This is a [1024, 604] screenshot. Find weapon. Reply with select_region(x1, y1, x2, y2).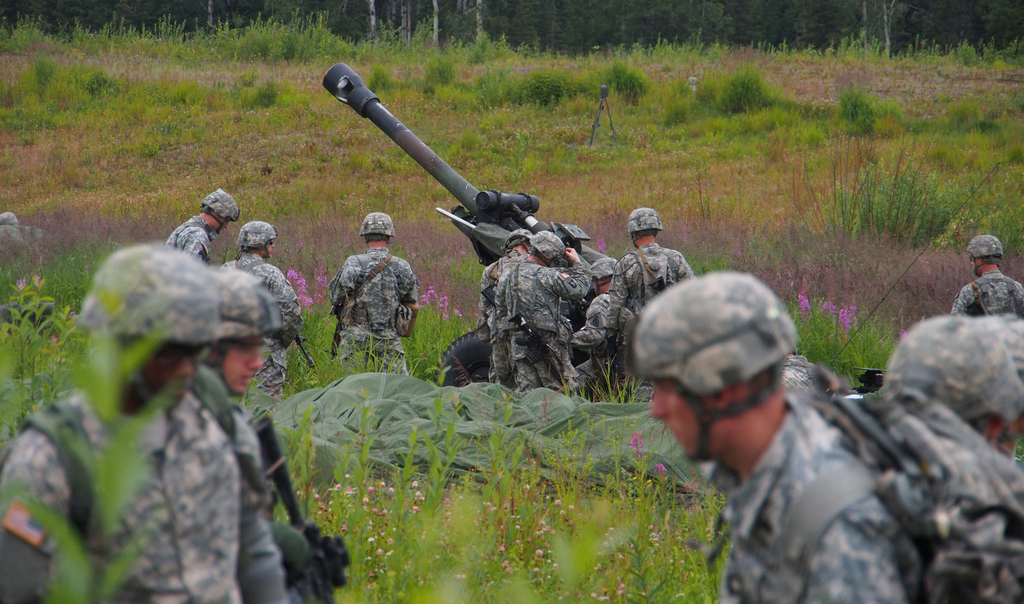
select_region(319, 60, 593, 268).
